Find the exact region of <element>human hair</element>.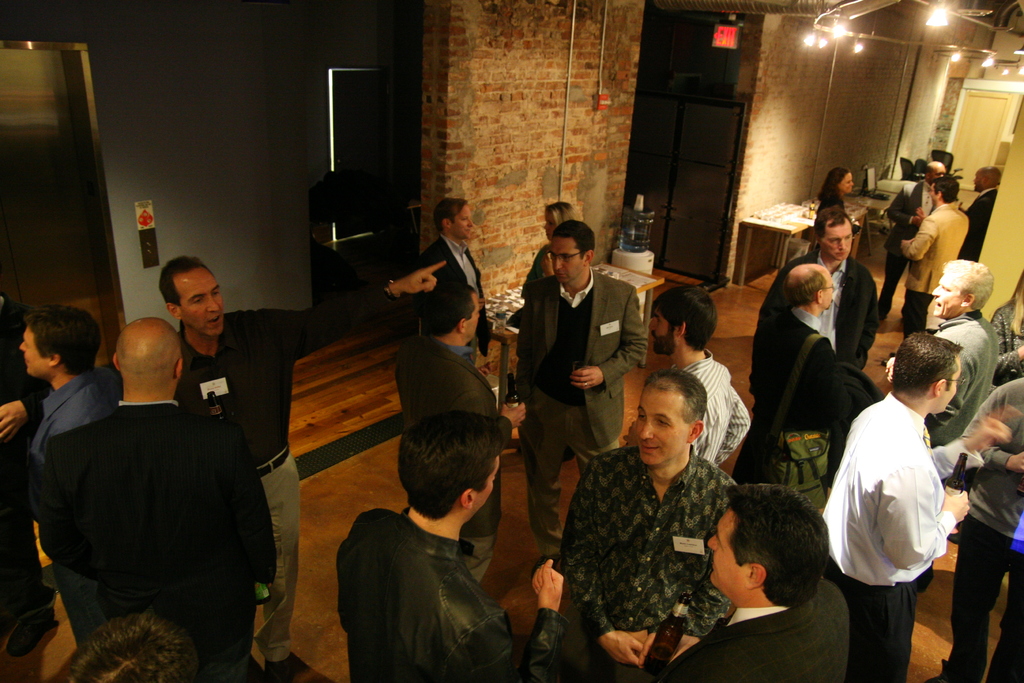
Exact region: x1=895, y1=332, x2=964, y2=393.
